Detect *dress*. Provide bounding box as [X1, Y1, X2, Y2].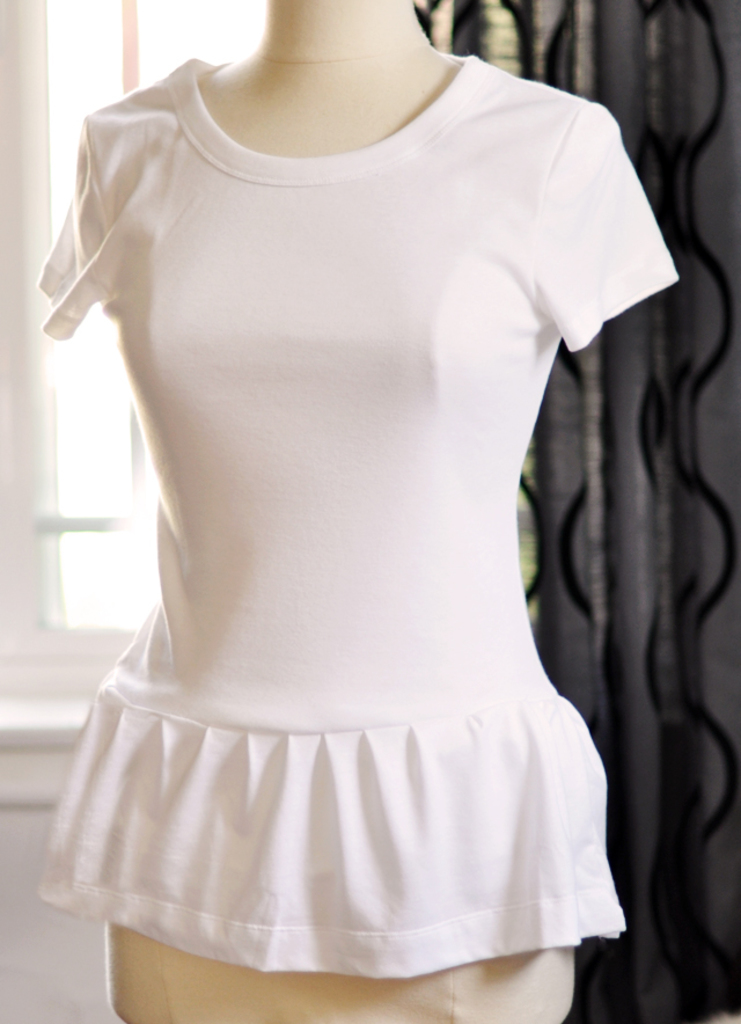
[16, 43, 698, 952].
